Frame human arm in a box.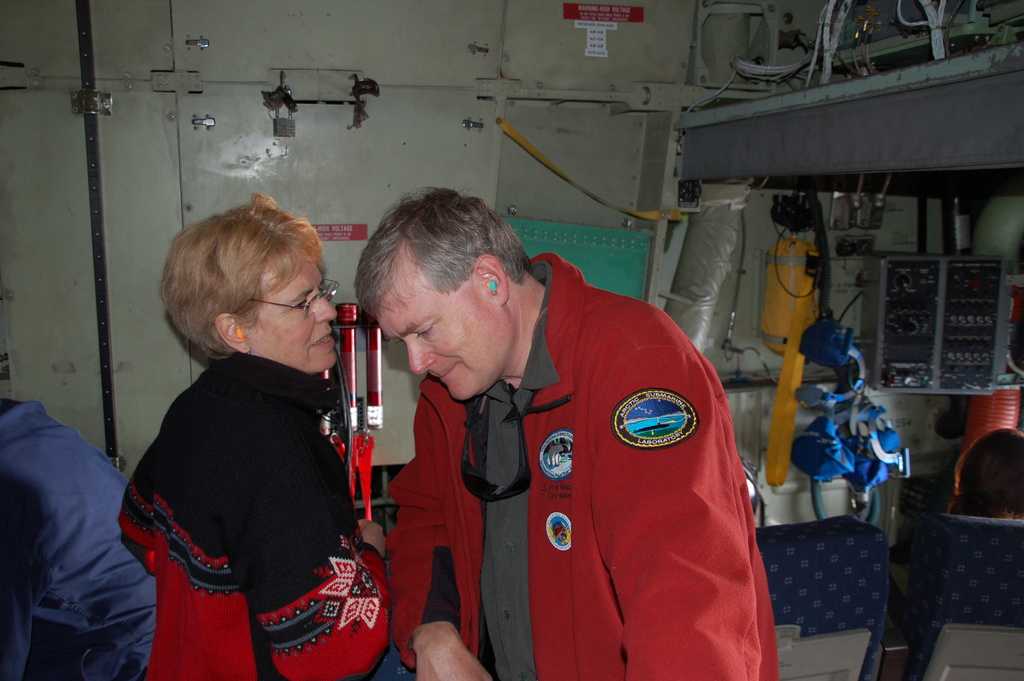
l=386, t=414, r=491, b=680.
